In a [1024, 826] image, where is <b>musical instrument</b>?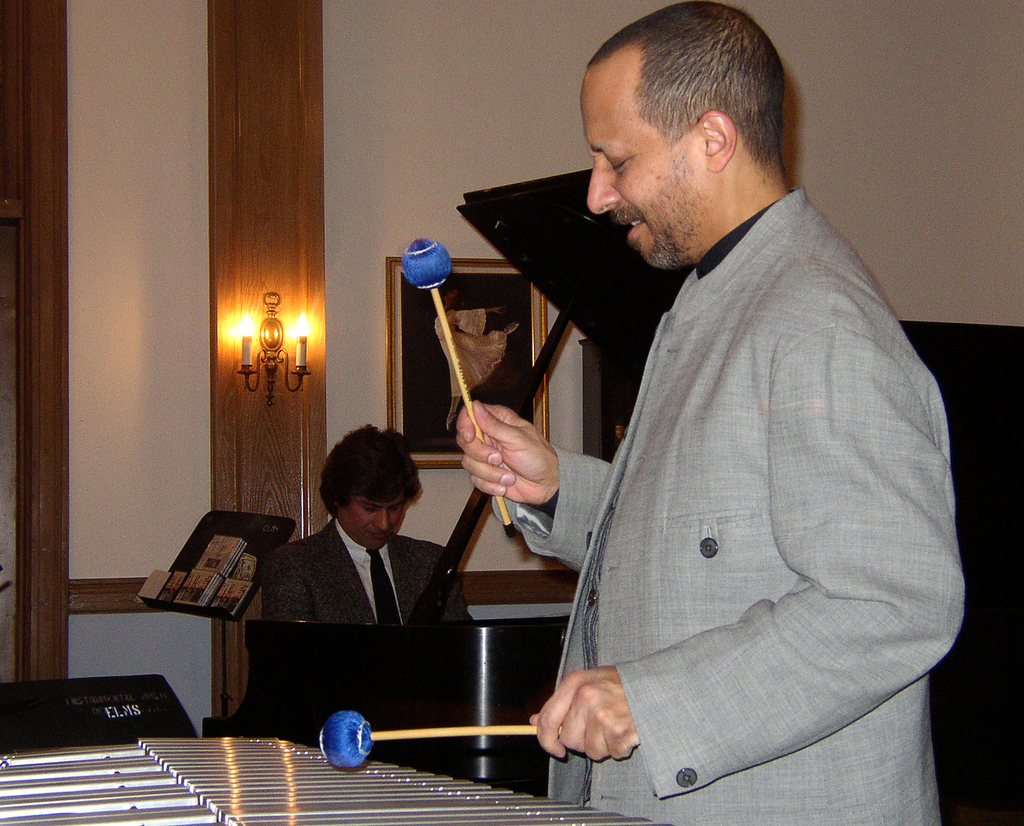
0, 726, 670, 825.
